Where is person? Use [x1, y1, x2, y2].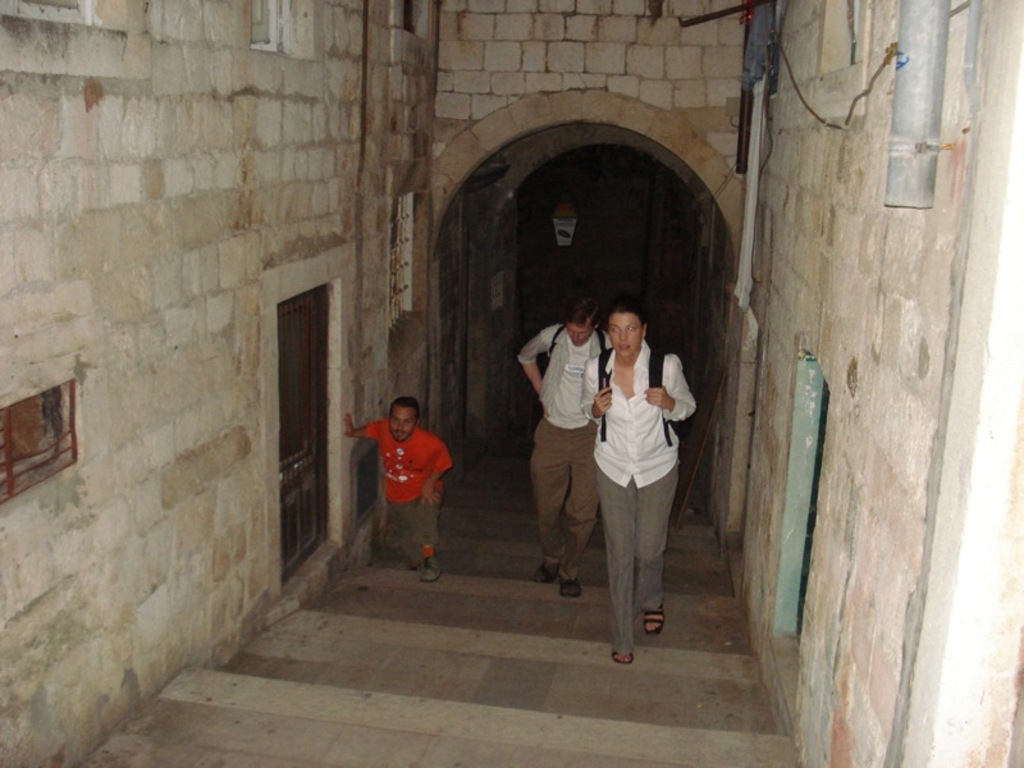
[362, 397, 452, 588].
